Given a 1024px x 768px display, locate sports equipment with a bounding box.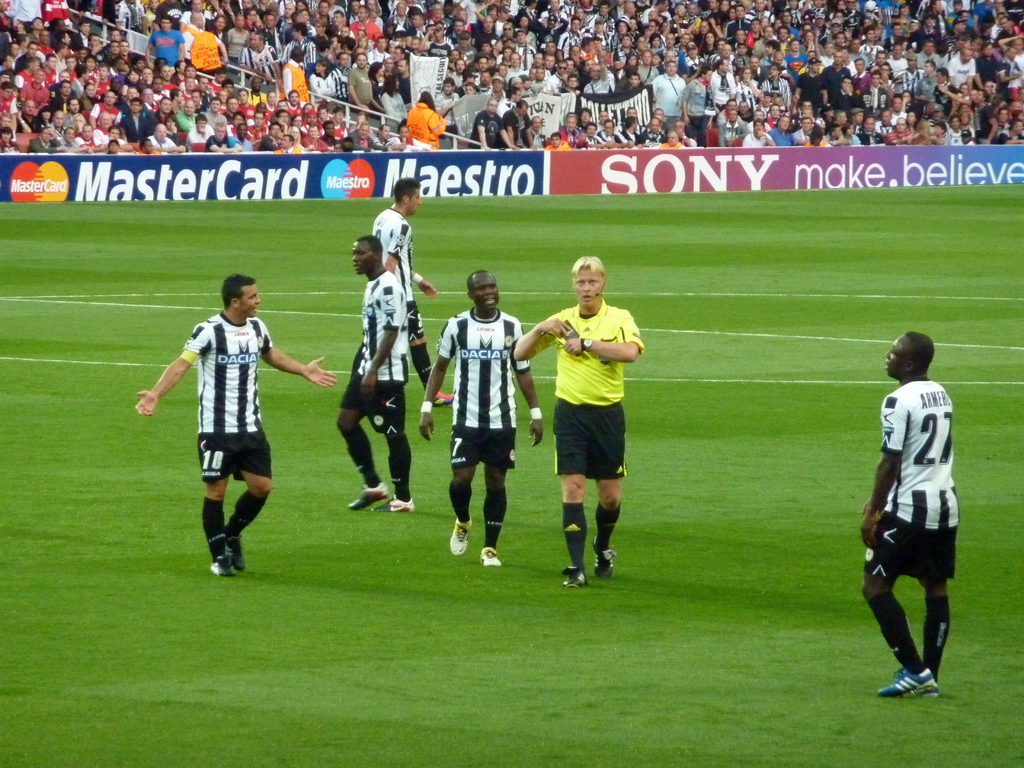
Located: (x1=879, y1=379, x2=962, y2=533).
